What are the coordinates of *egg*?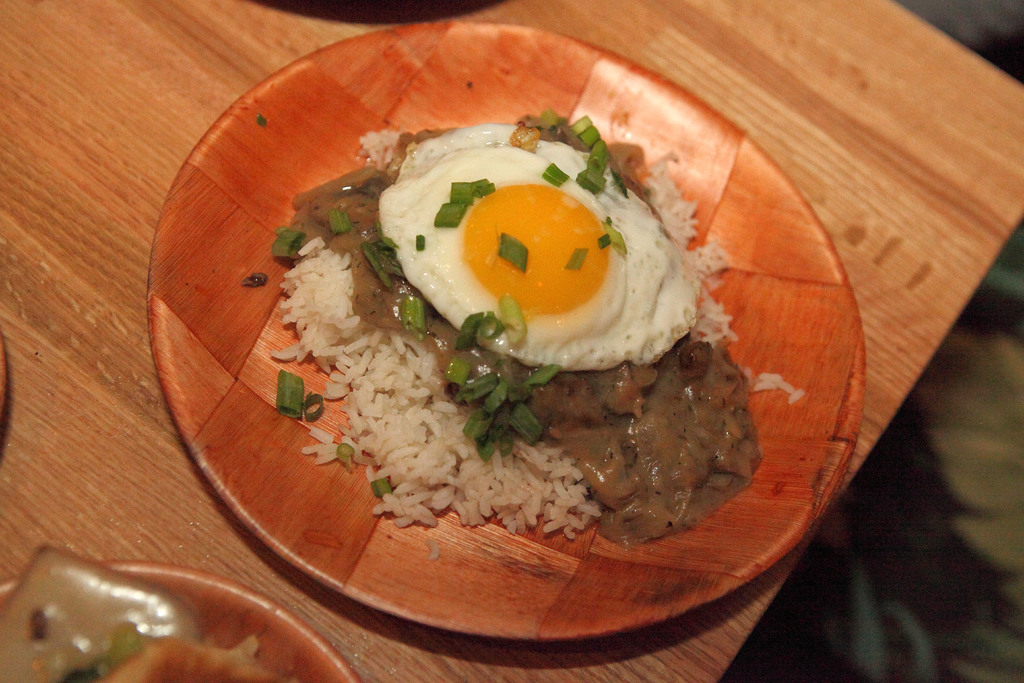
{"left": 377, "top": 118, "right": 697, "bottom": 374}.
